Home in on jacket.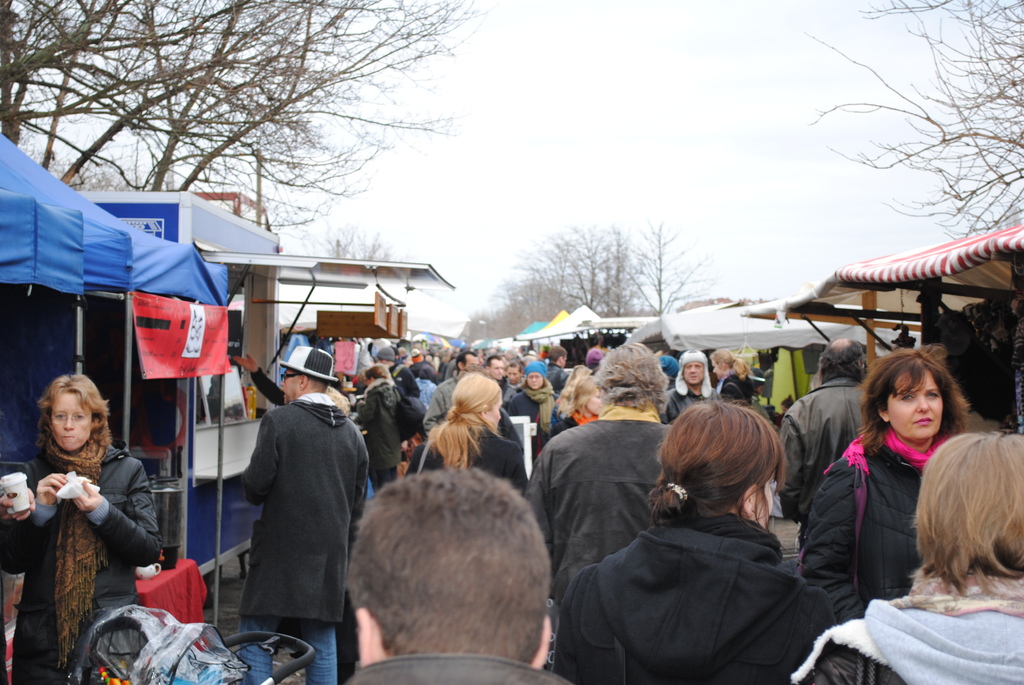
Homed in at (left=803, top=421, right=967, bottom=618).
